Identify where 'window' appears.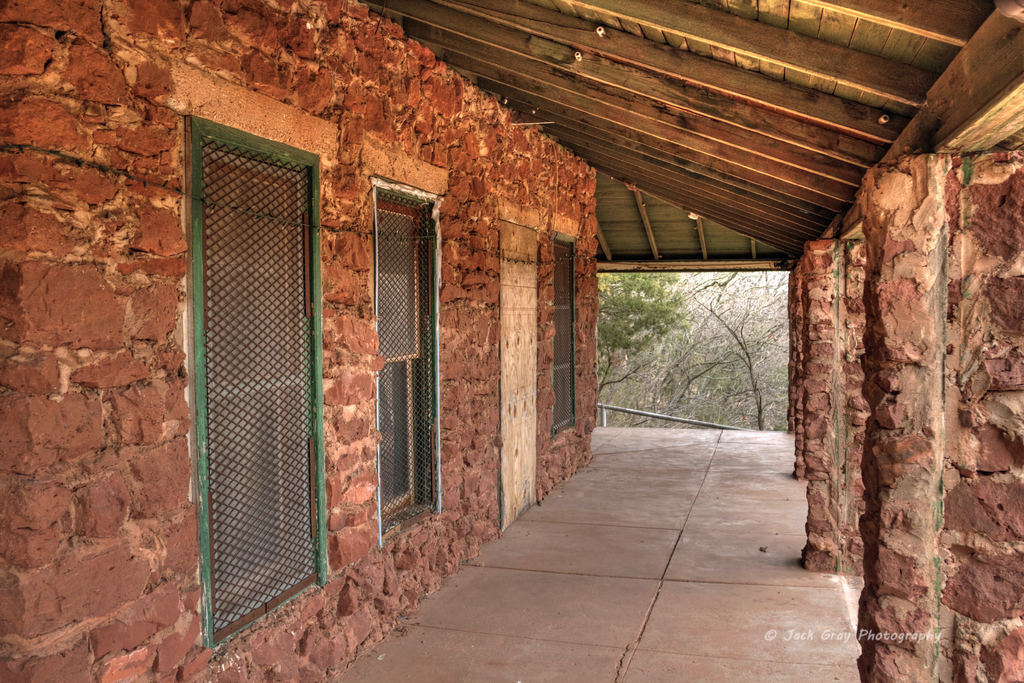
Appears at <region>178, 120, 324, 646</region>.
